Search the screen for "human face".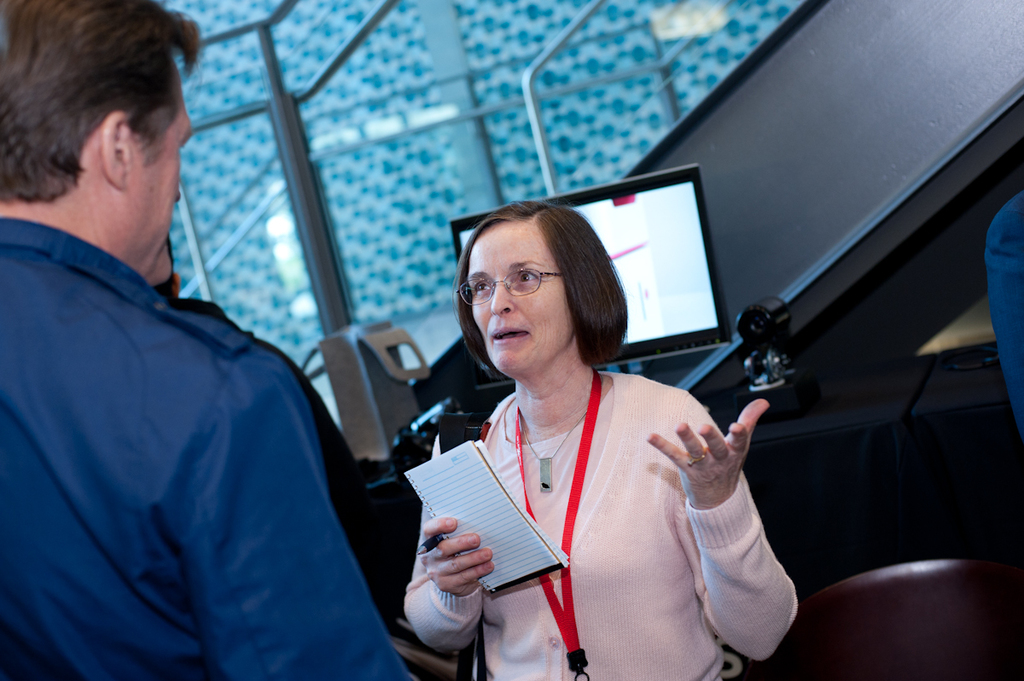
Found at locate(130, 61, 192, 289).
